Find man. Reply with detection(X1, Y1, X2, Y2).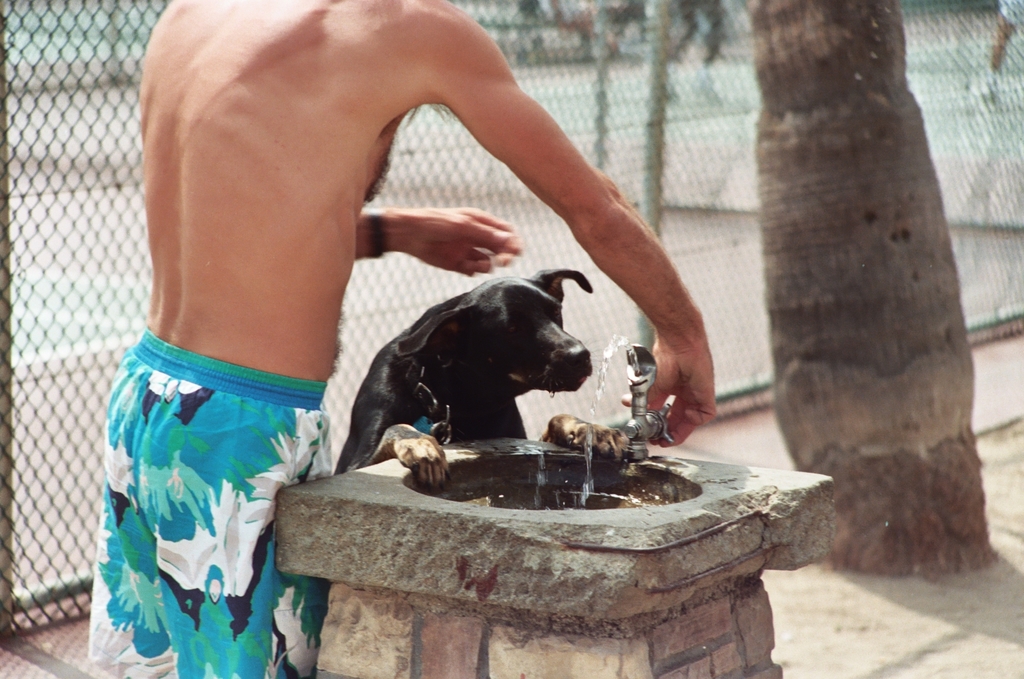
detection(114, 87, 830, 643).
